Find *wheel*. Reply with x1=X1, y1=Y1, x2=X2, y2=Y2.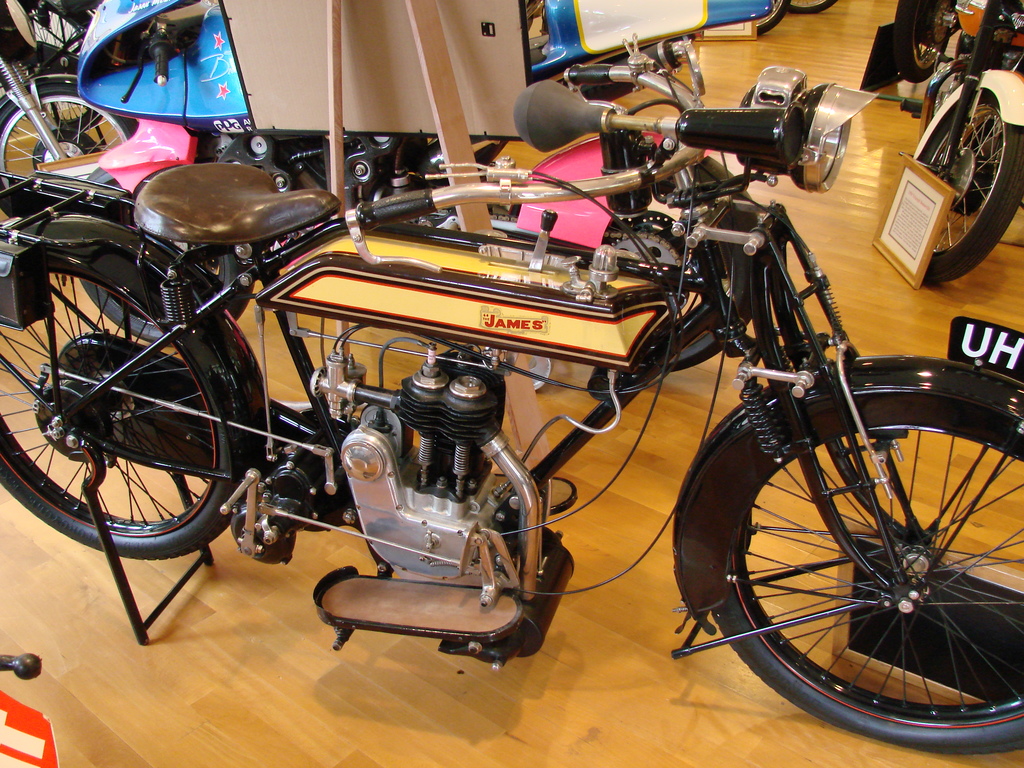
x1=756, y1=0, x2=793, y2=38.
